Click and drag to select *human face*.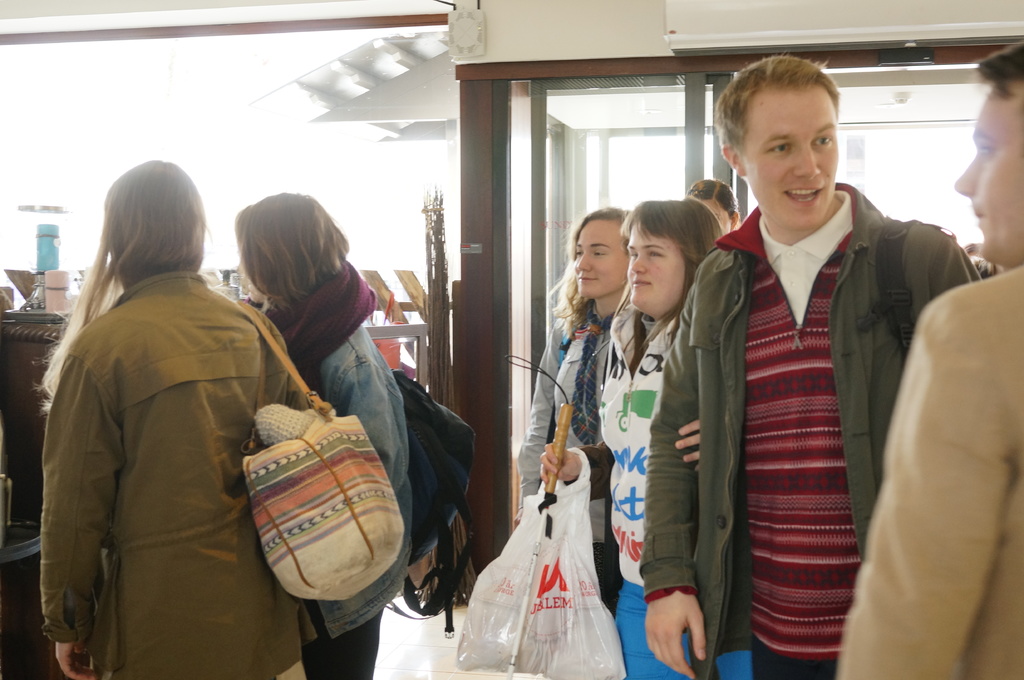
Selection: (left=743, top=82, right=841, bottom=232).
